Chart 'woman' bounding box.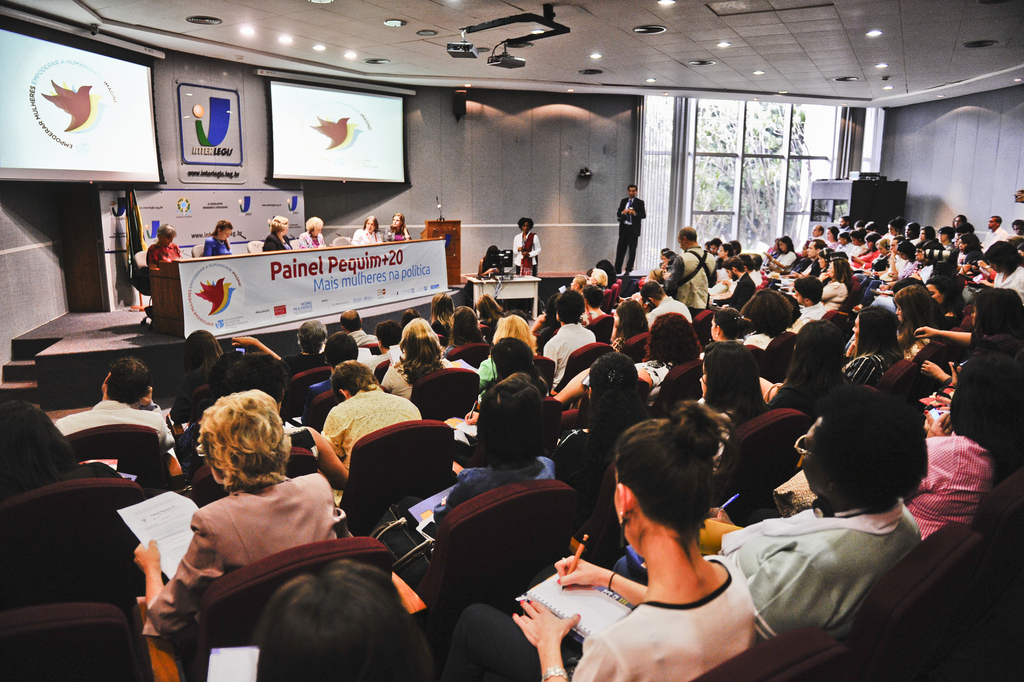
Charted: box(204, 220, 235, 262).
